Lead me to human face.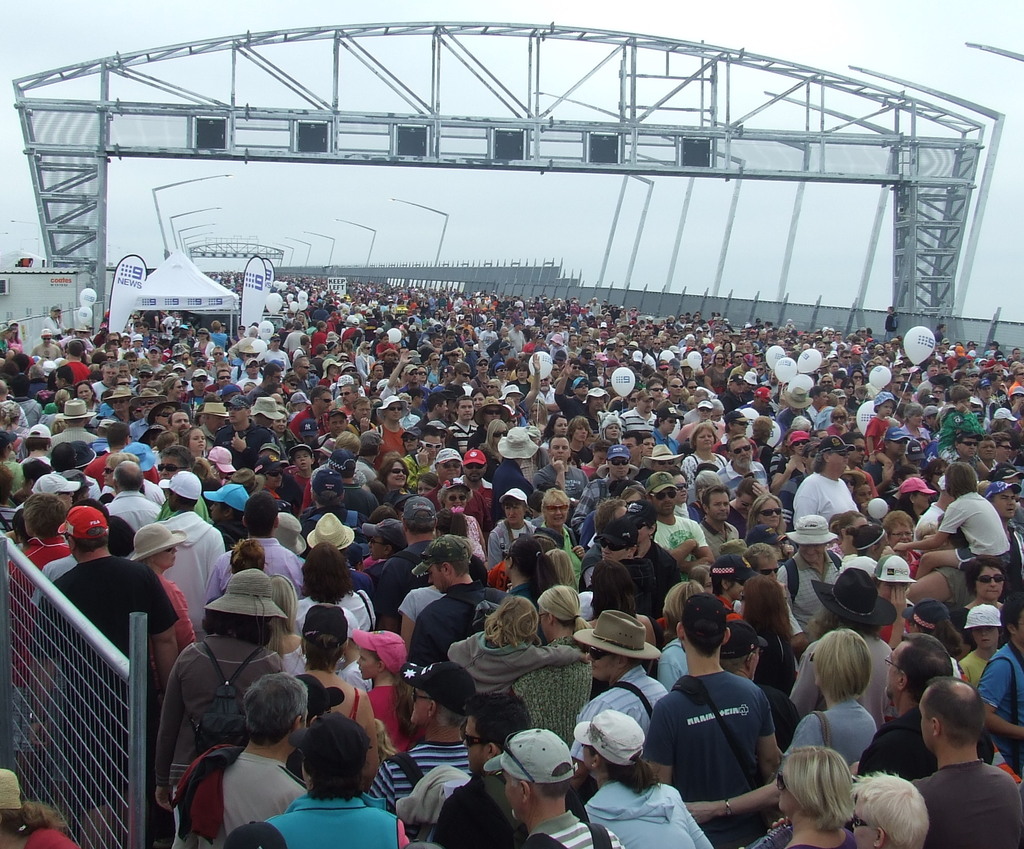
Lead to bbox=[141, 398, 157, 412].
